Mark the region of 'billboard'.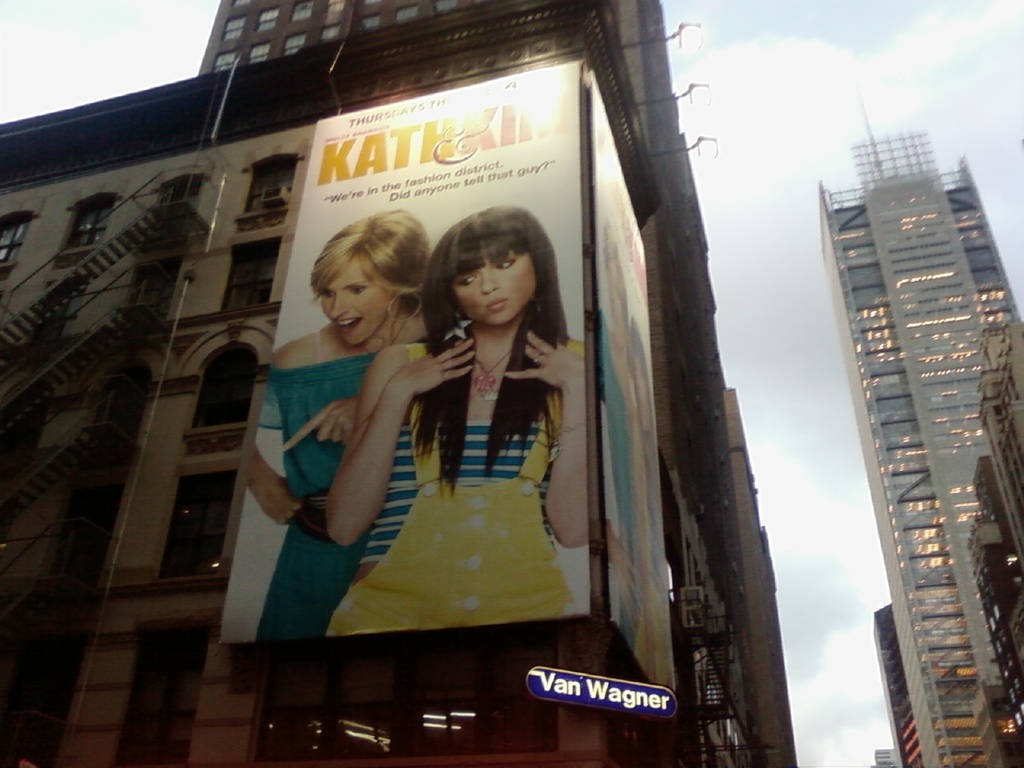
Region: x1=593, y1=74, x2=698, y2=722.
